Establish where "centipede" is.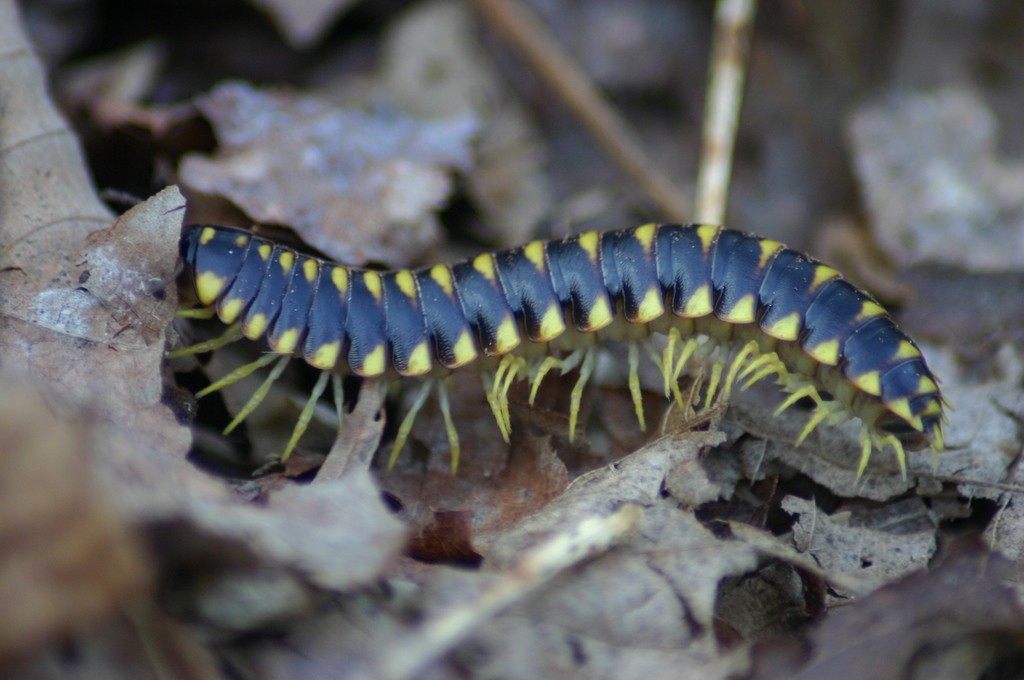
Established at detection(3, 216, 961, 485).
